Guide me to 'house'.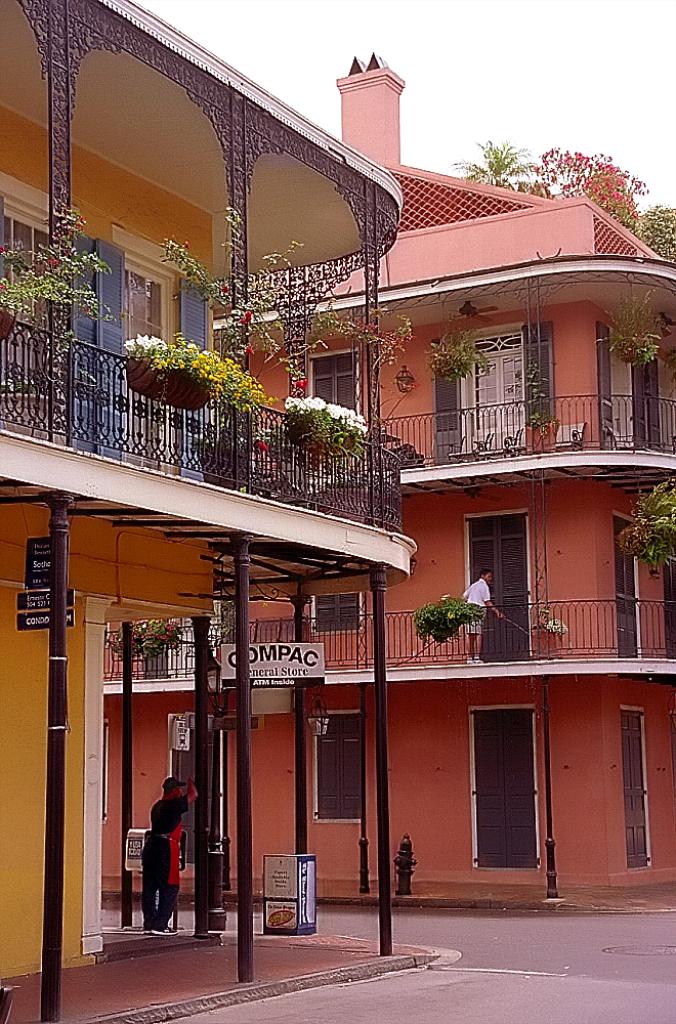
Guidance: 218,175,675,928.
